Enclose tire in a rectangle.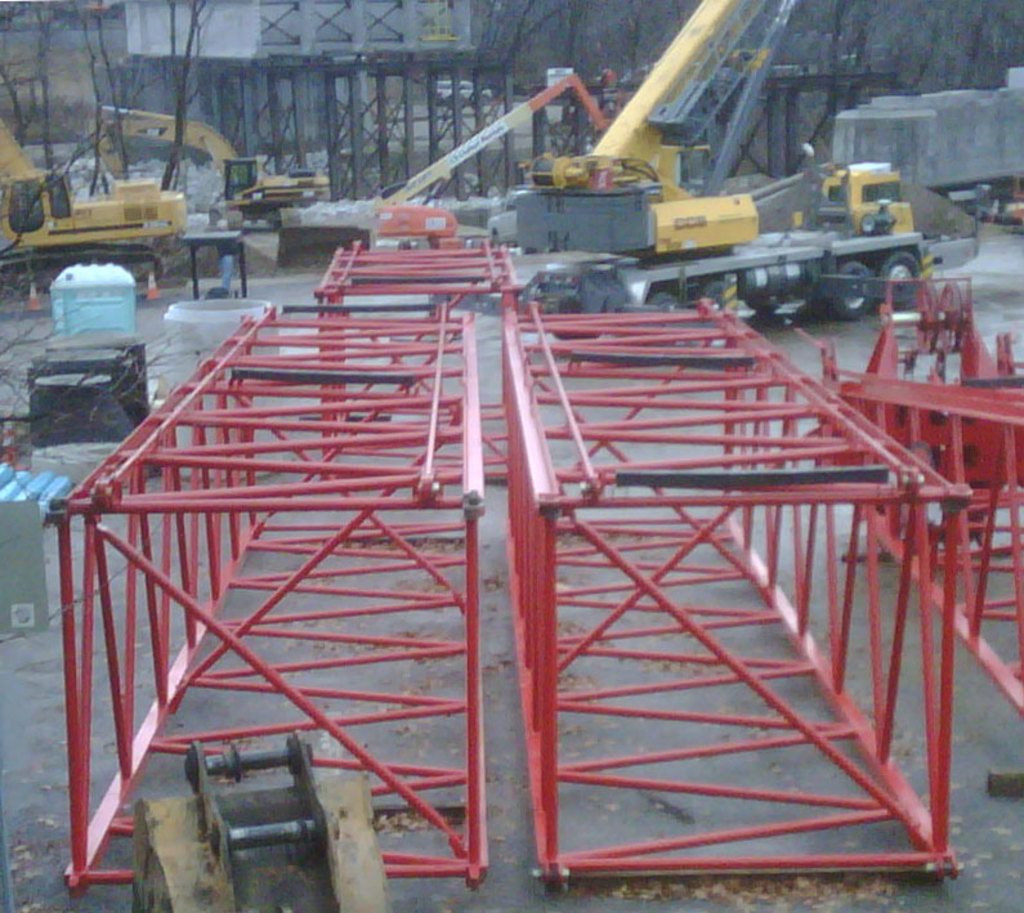
820/258/875/314.
